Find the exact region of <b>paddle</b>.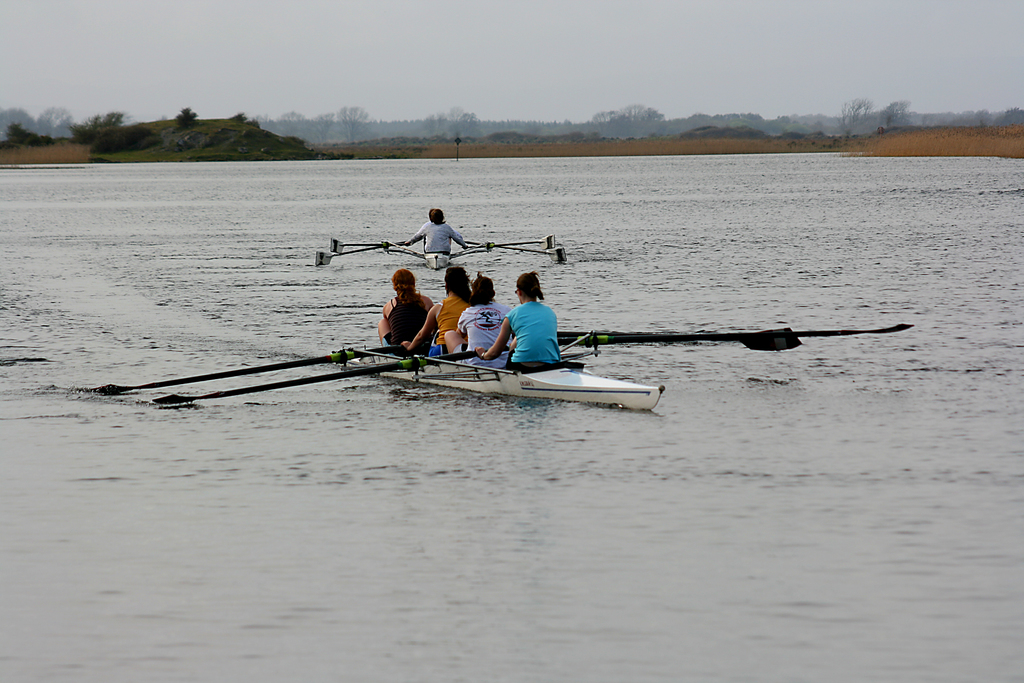
Exact region: 491 236 554 248.
